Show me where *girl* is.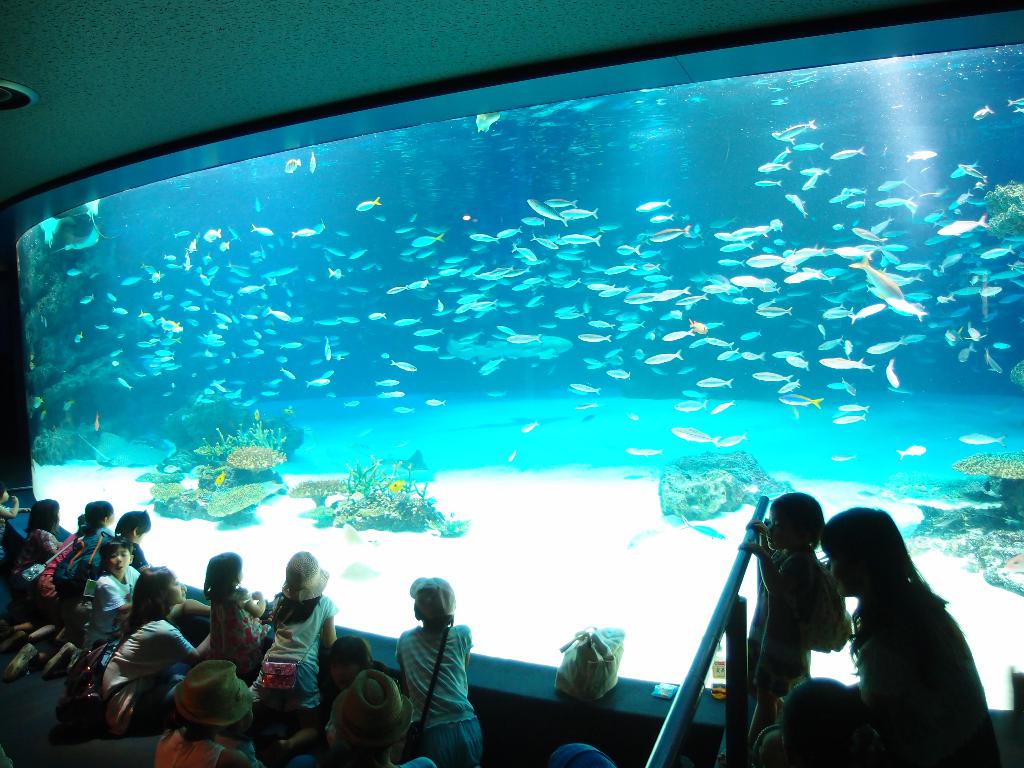
*girl* is at <region>0, 482, 20, 532</region>.
